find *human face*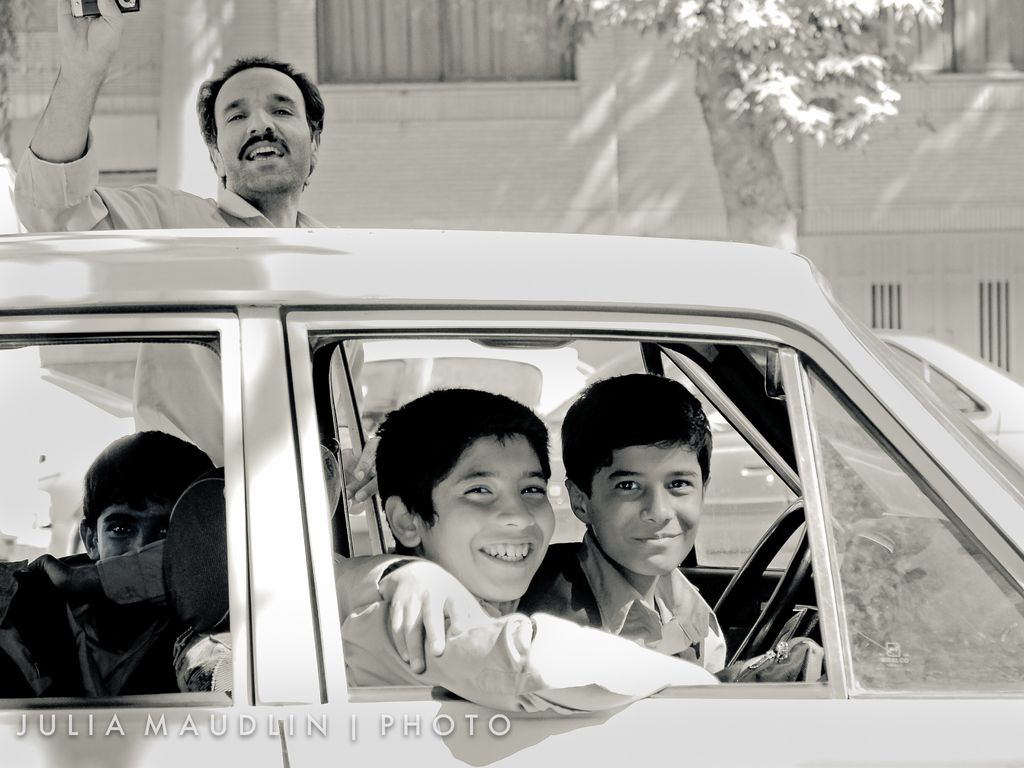
bbox=[212, 66, 312, 196]
